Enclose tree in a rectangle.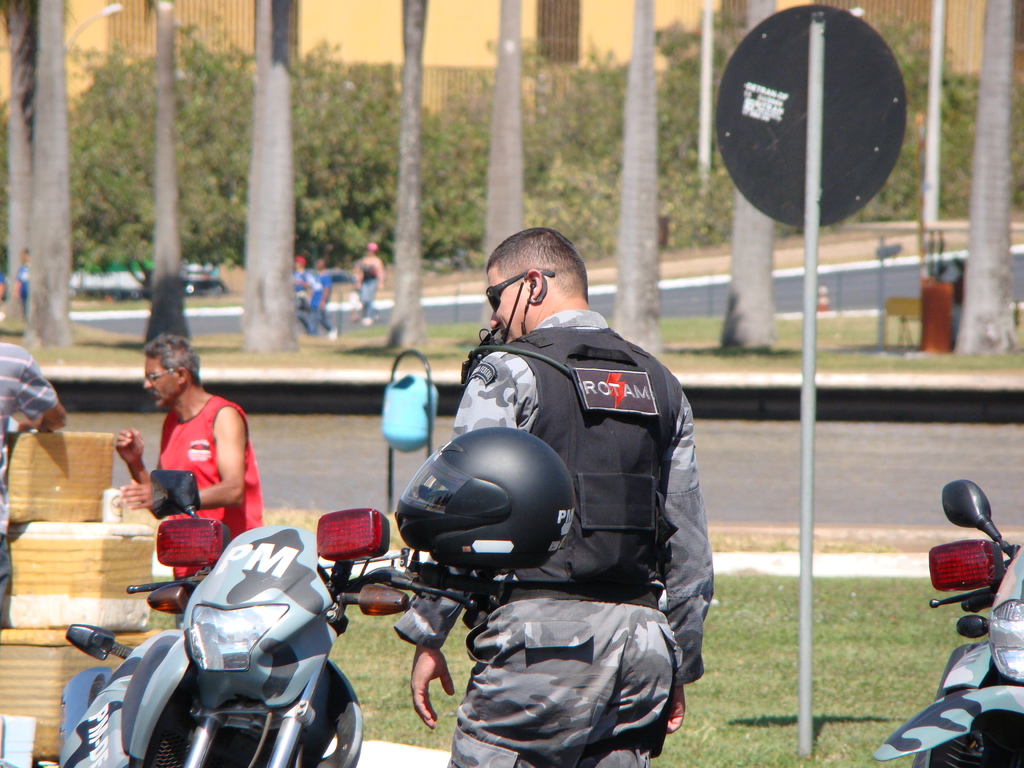
(18, 0, 85, 358).
